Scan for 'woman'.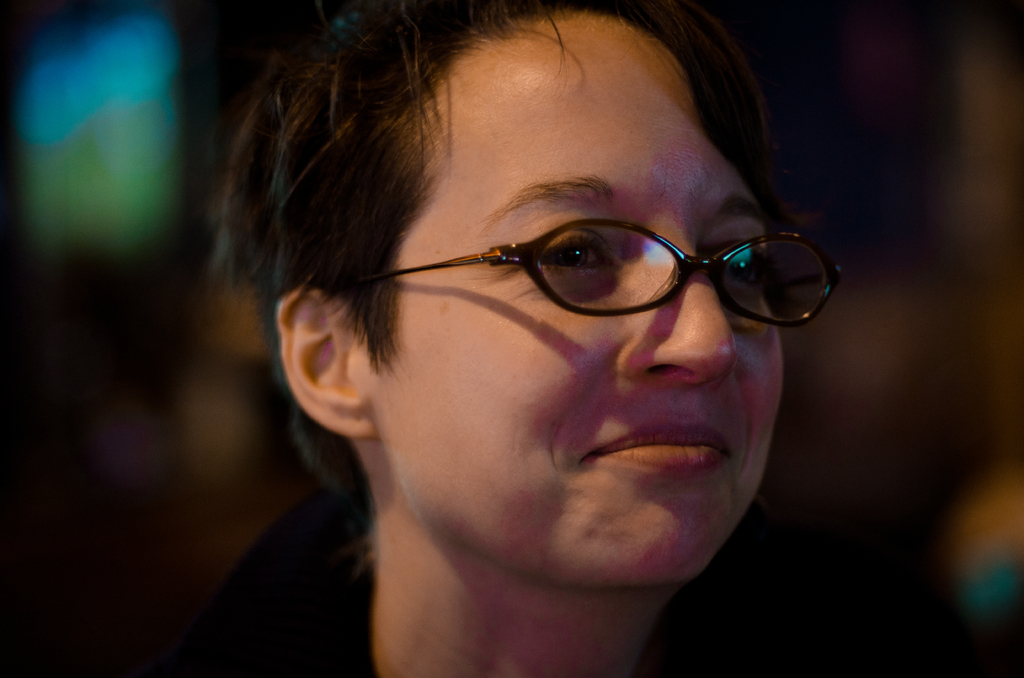
Scan result: crop(90, 15, 937, 677).
